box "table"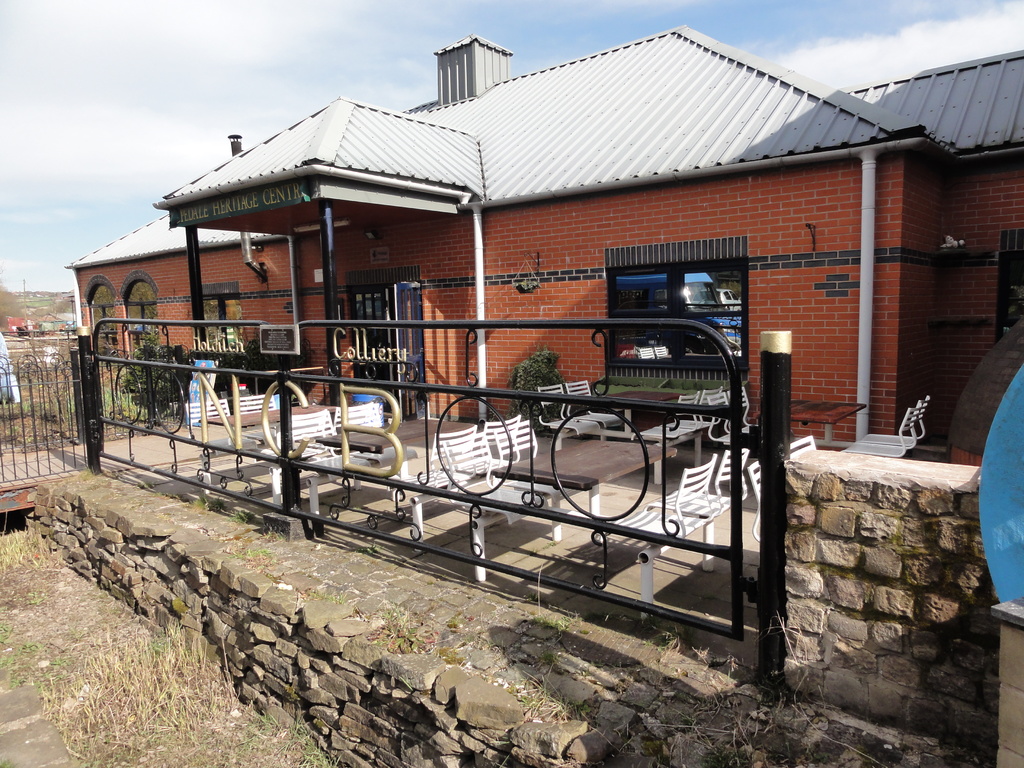
region(318, 412, 476, 505)
